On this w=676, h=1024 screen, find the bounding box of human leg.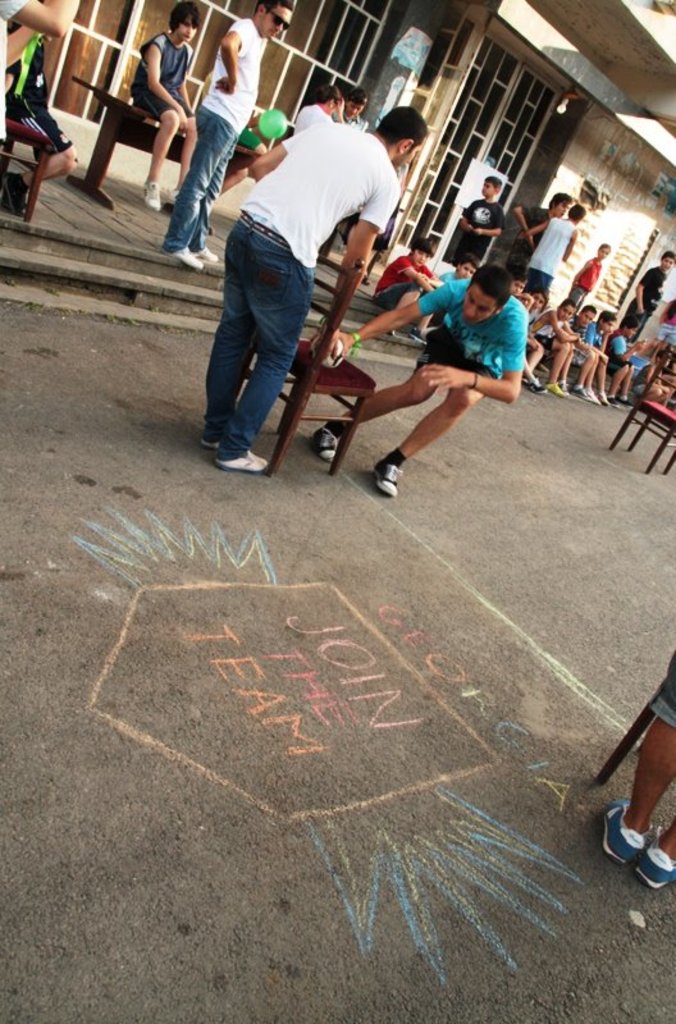
Bounding box: detection(370, 282, 428, 305).
